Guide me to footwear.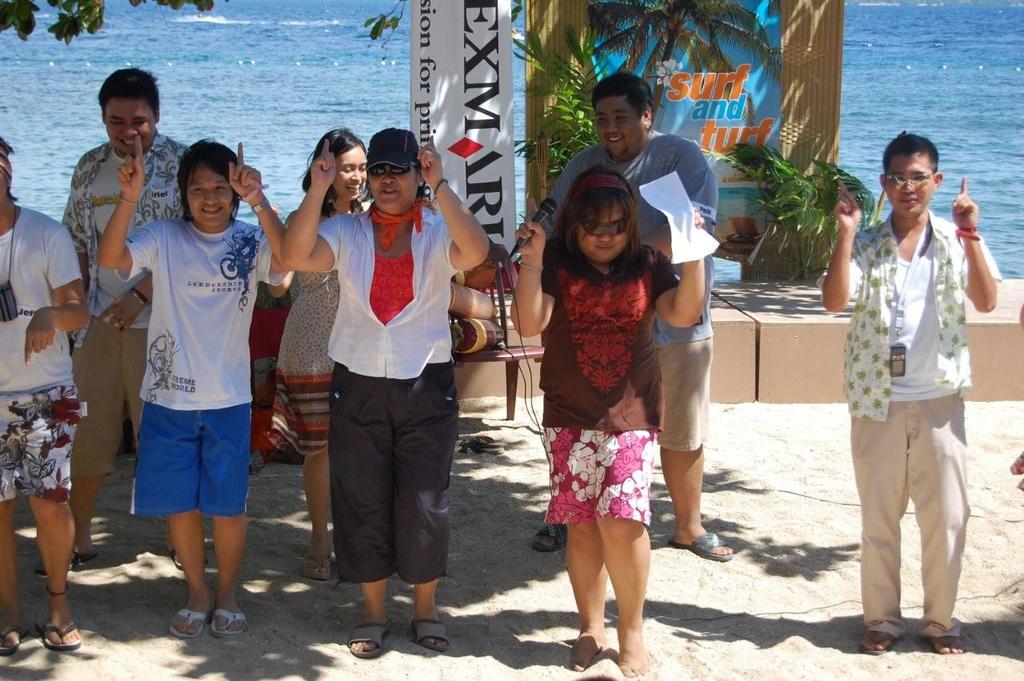
Guidance: 346, 616, 389, 658.
